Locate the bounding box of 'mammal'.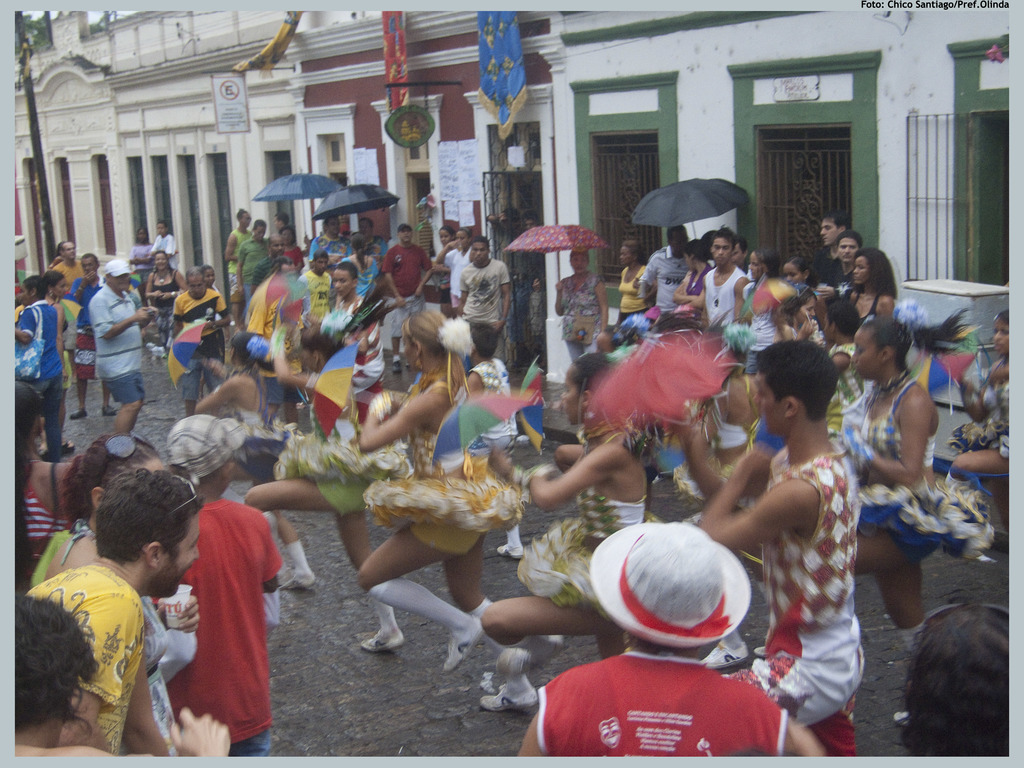
Bounding box: box=[389, 224, 434, 373].
